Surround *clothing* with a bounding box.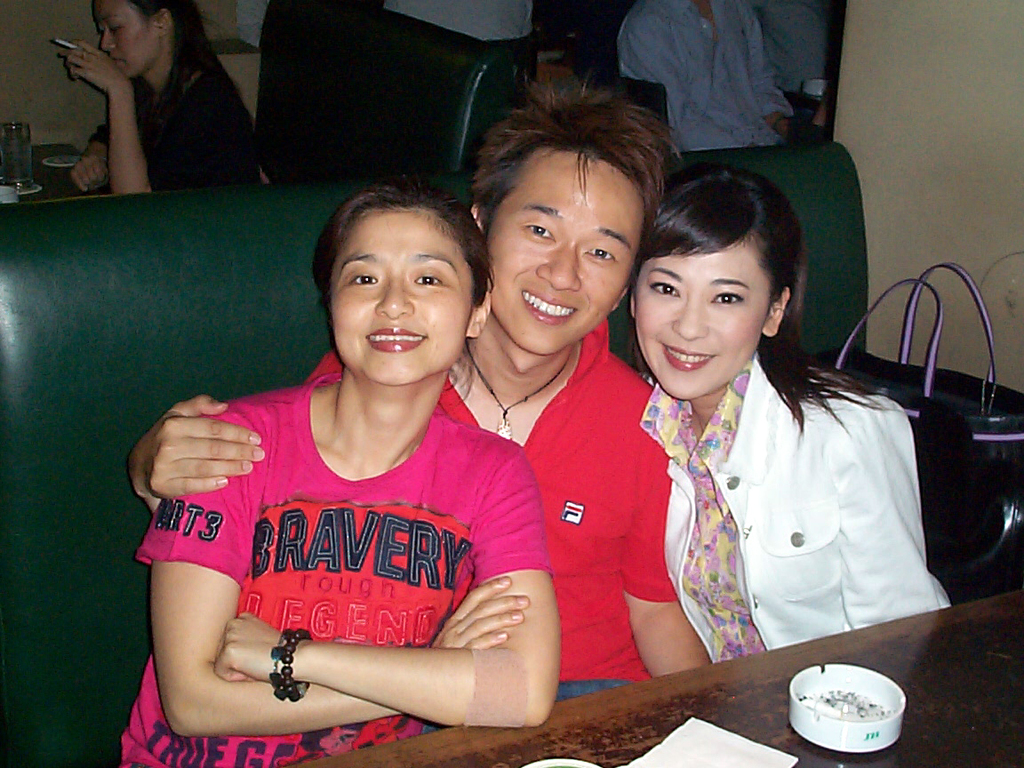
detection(303, 312, 684, 704).
